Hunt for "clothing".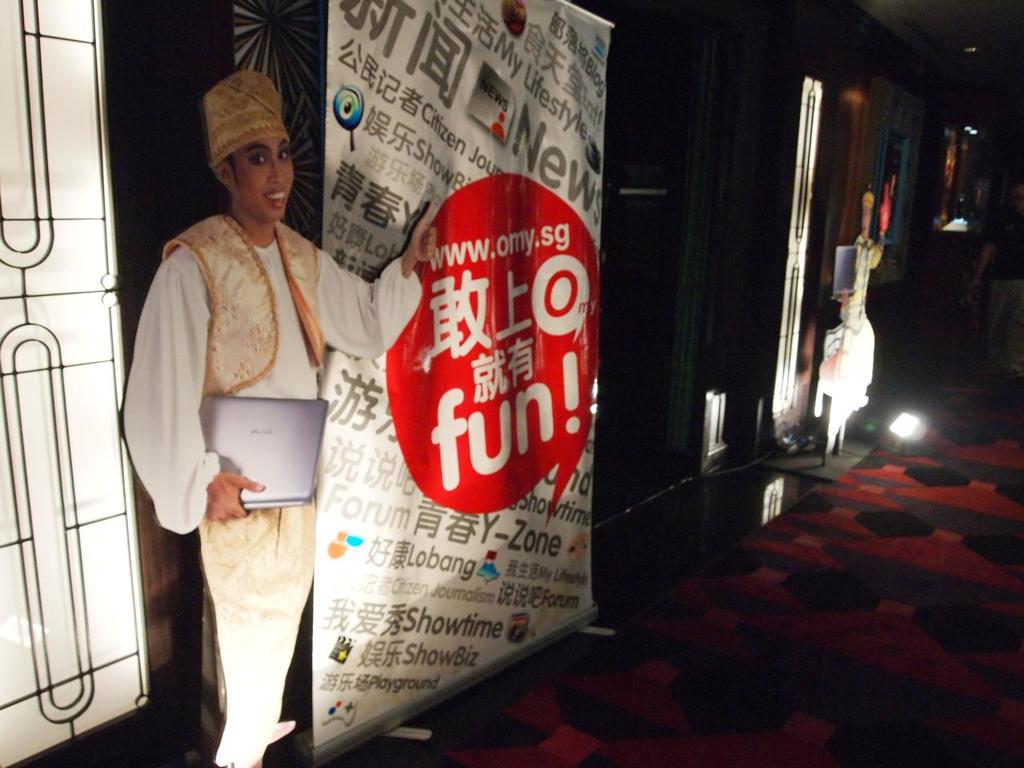
Hunted down at <bbox>129, 167, 353, 690</bbox>.
